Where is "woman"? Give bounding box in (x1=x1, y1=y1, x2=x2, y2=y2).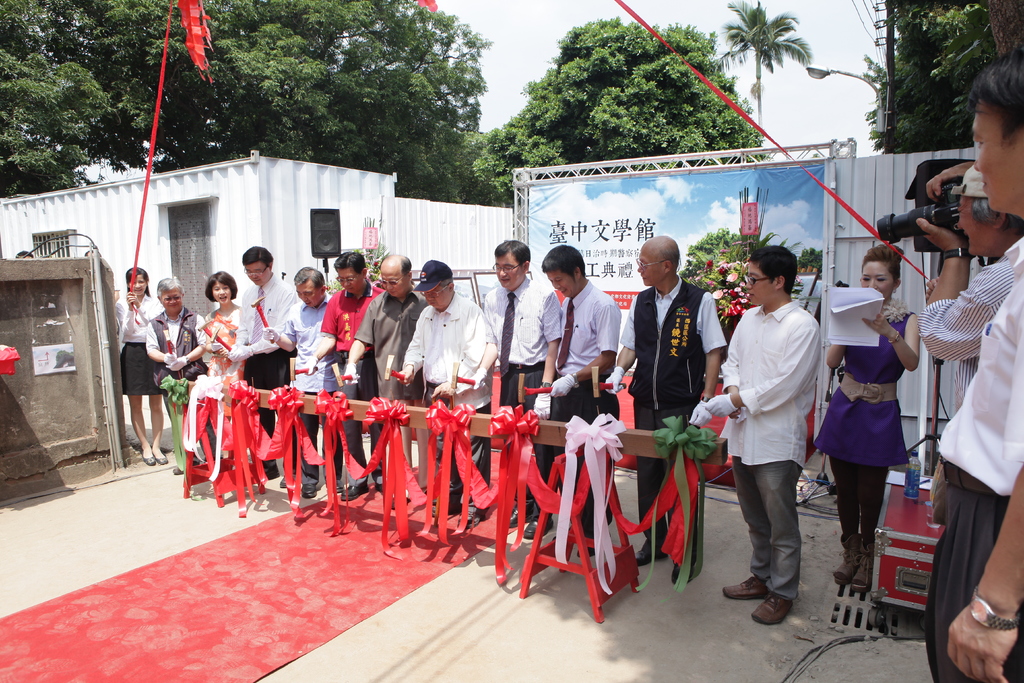
(x1=205, y1=271, x2=242, y2=457).
